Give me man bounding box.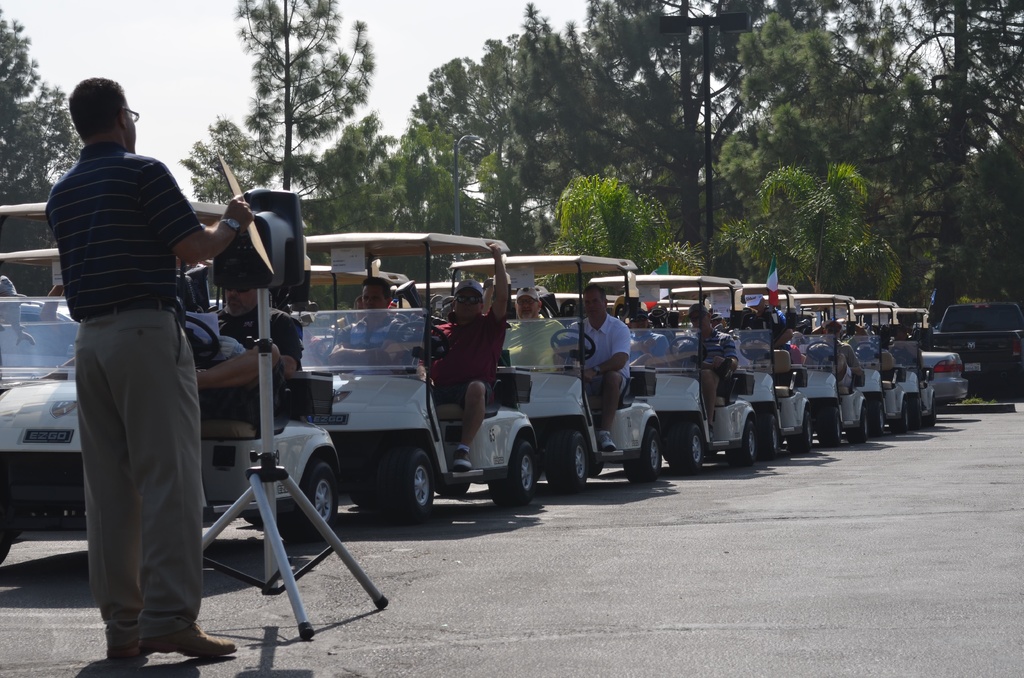
bbox=[886, 325, 924, 371].
